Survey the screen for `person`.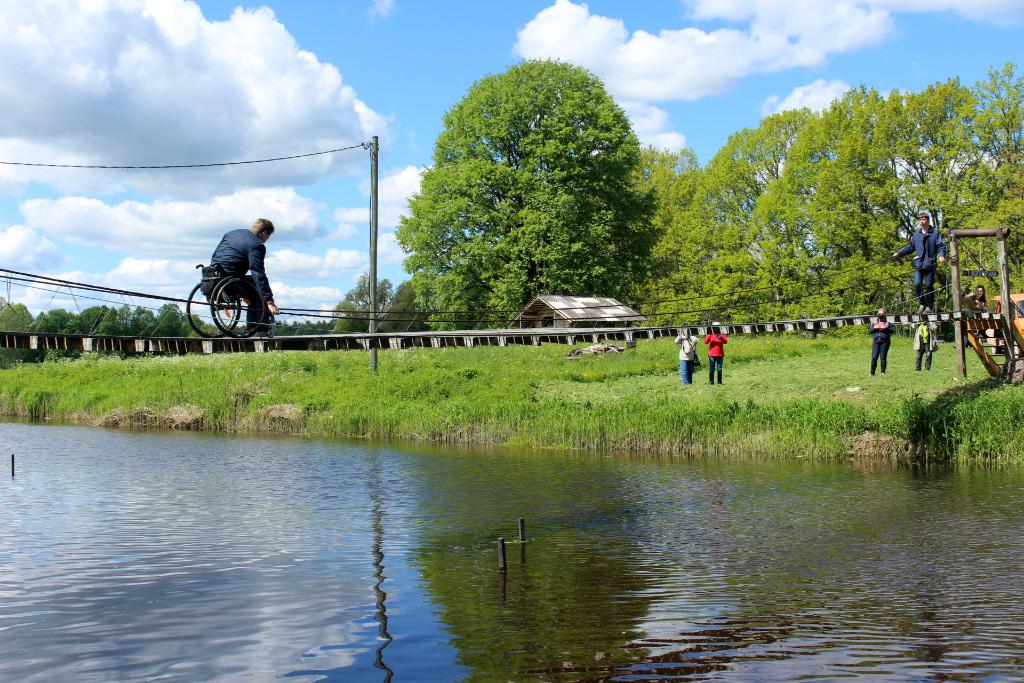
Survey found: Rect(909, 313, 940, 363).
